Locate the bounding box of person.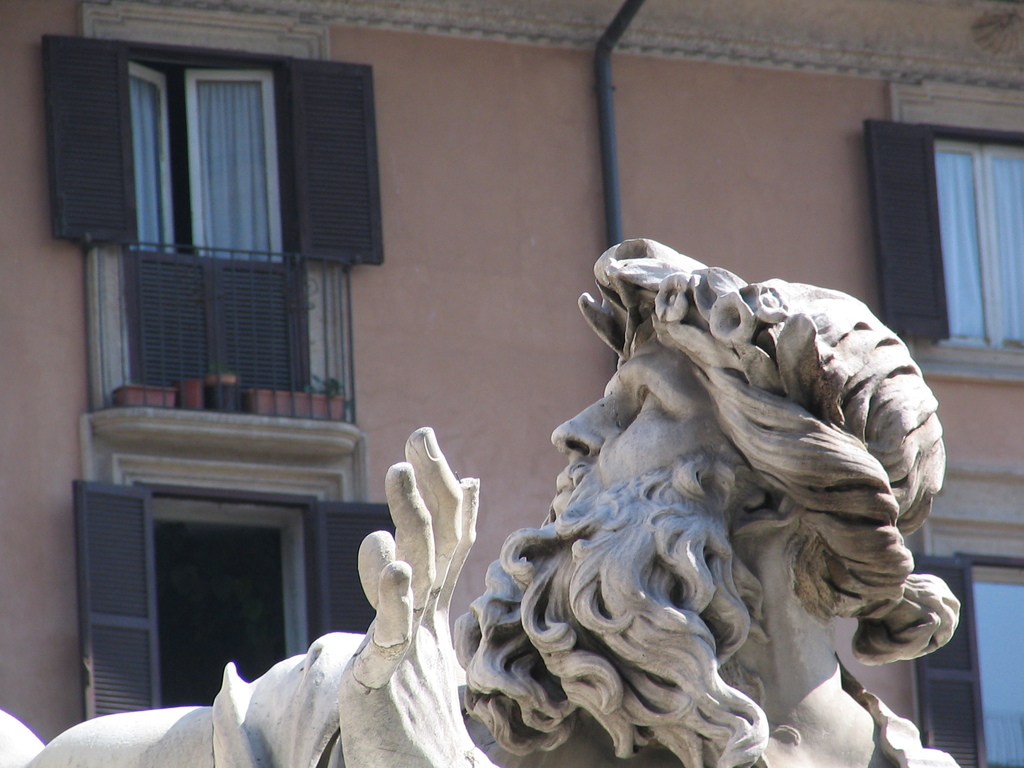
Bounding box: bbox(0, 237, 963, 767).
